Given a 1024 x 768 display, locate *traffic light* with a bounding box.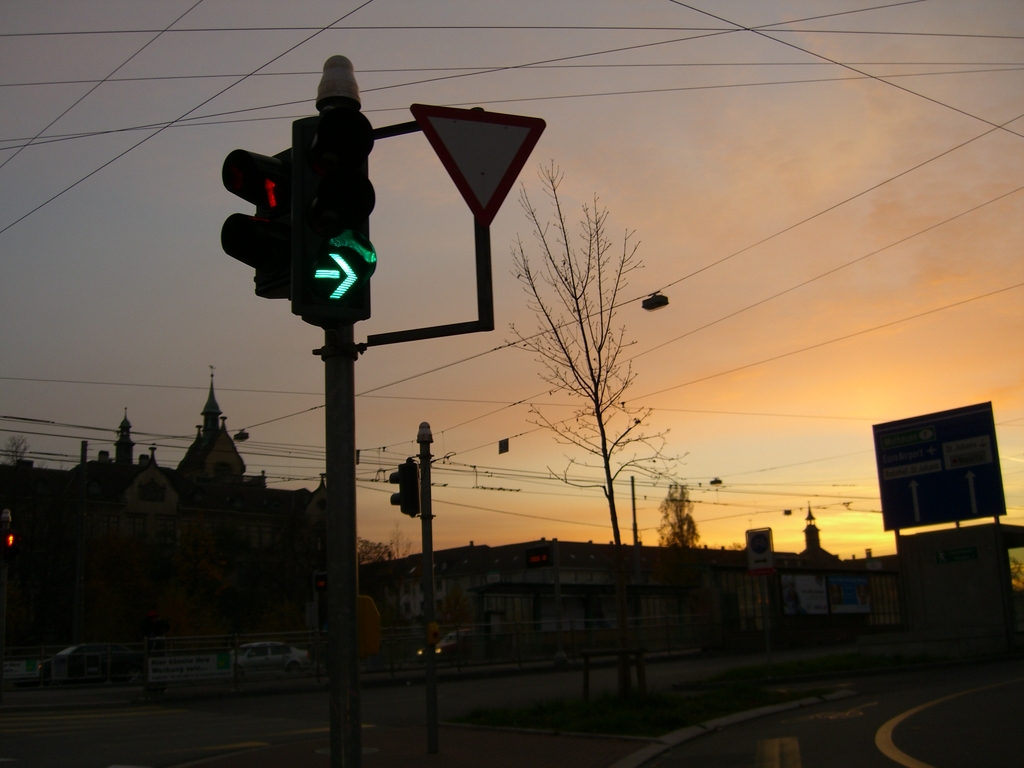
Located: 221:147:305:299.
